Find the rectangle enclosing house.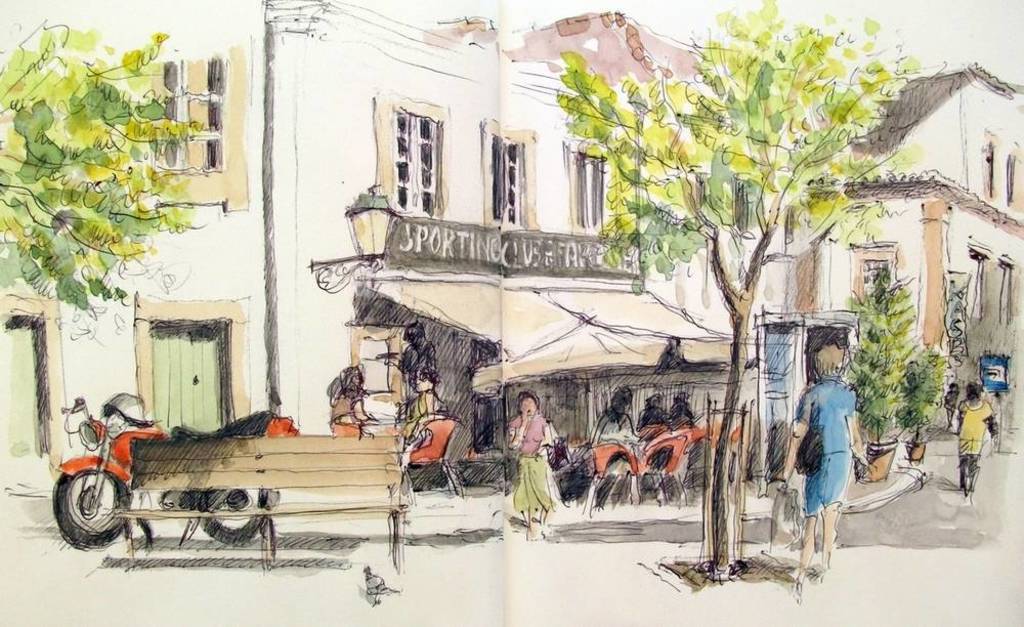
select_region(0, 0, 302, 494).
